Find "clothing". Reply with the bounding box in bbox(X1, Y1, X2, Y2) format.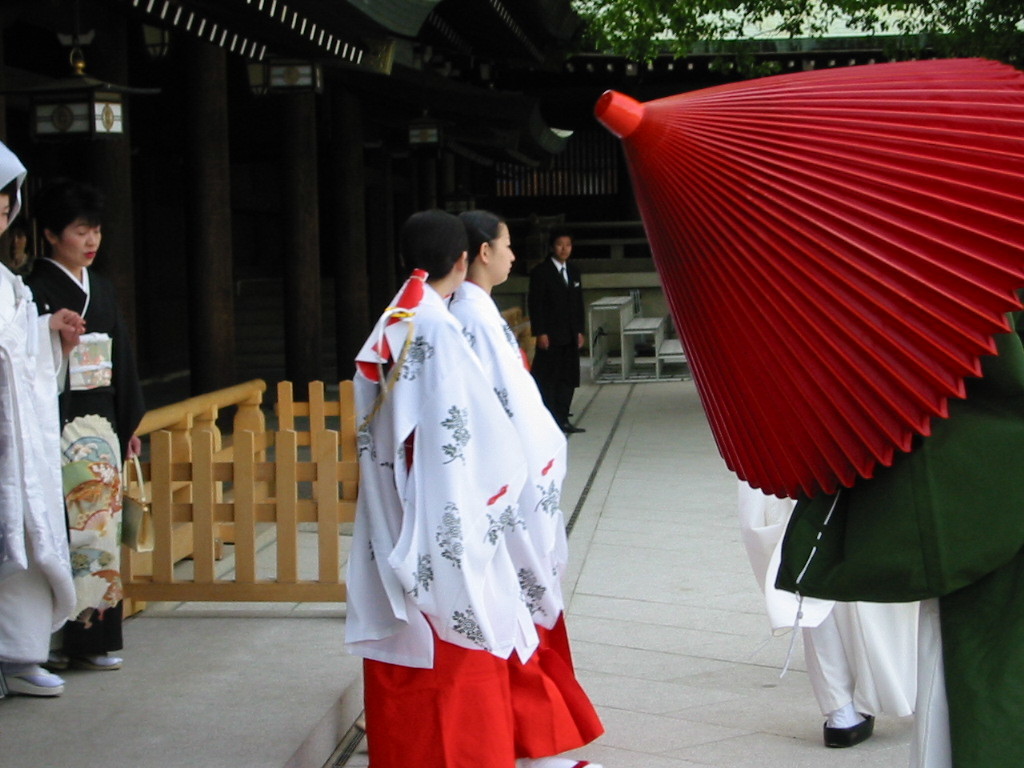
bbox(740, 478, 943, 767).
